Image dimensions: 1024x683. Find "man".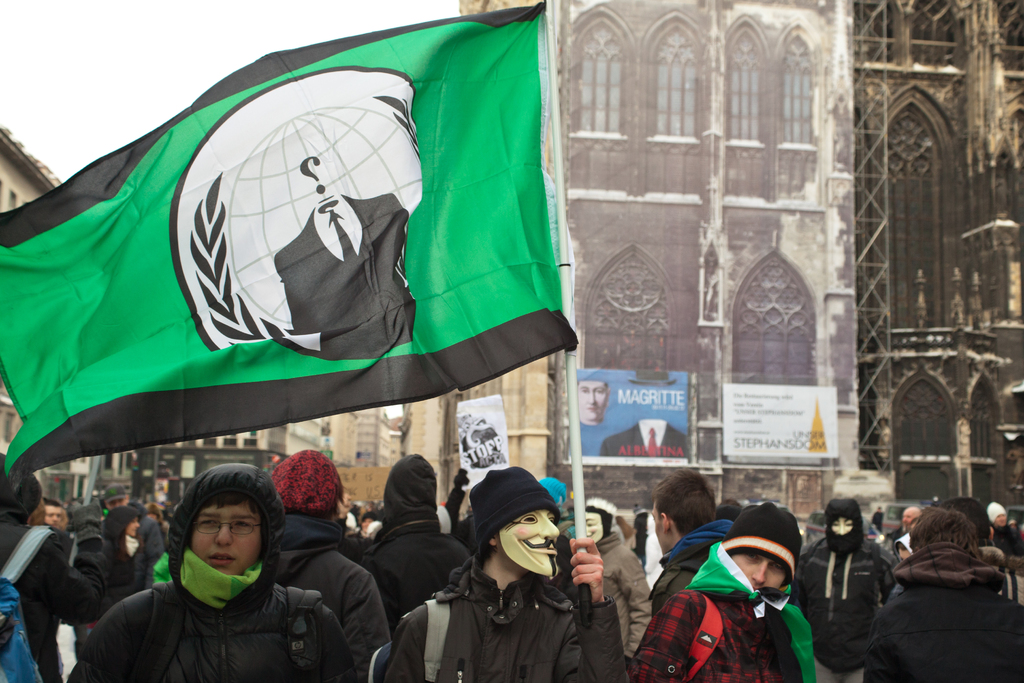
crop(72, 458, 358, 682).
